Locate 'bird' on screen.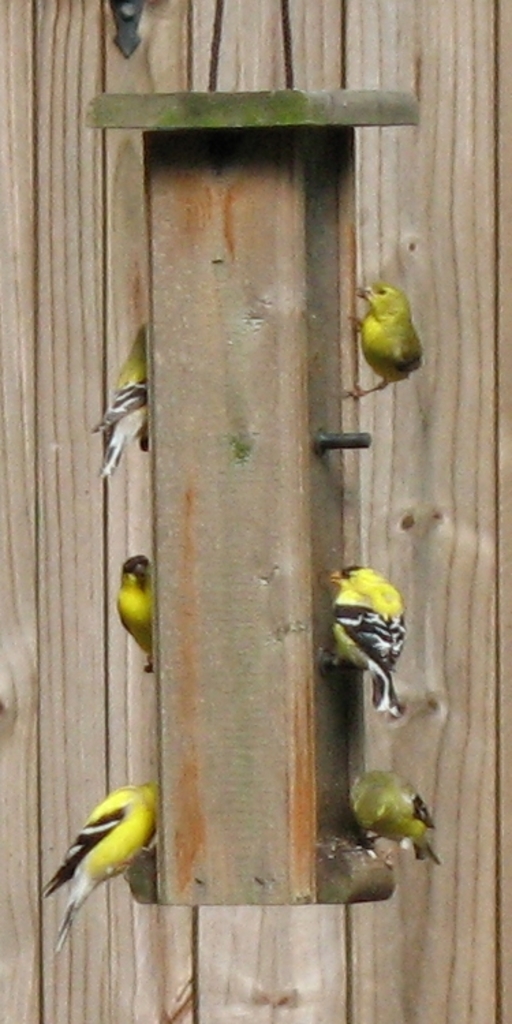
On screen at [x1=337, y1=280, x2=426, y2=400].
